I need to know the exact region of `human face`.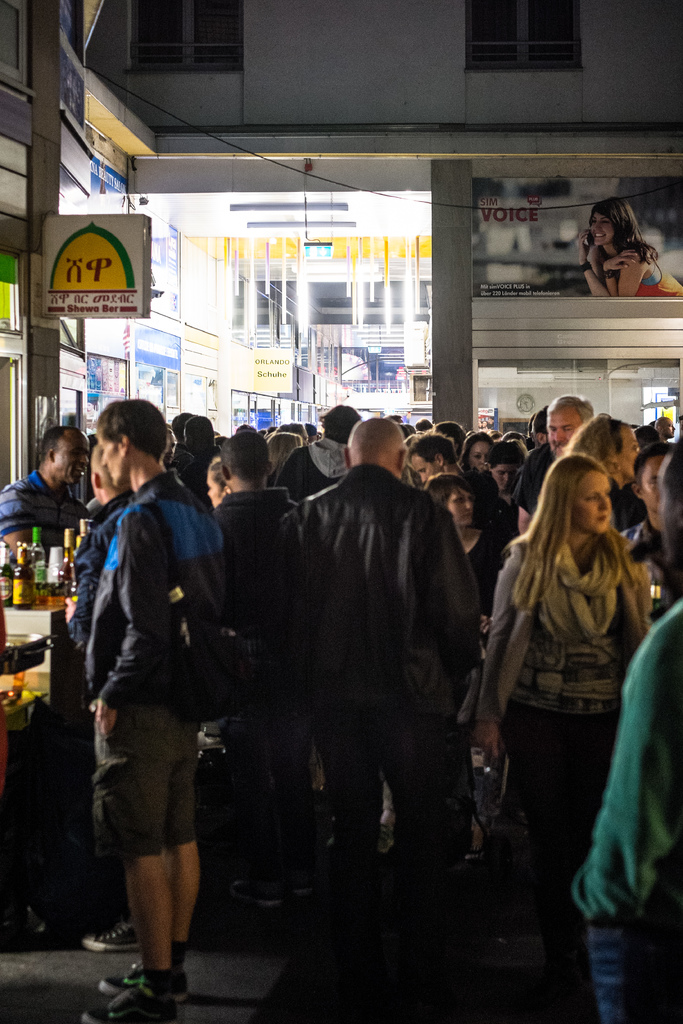
Region: [left=437, top=487, right=484, bottom=531].
